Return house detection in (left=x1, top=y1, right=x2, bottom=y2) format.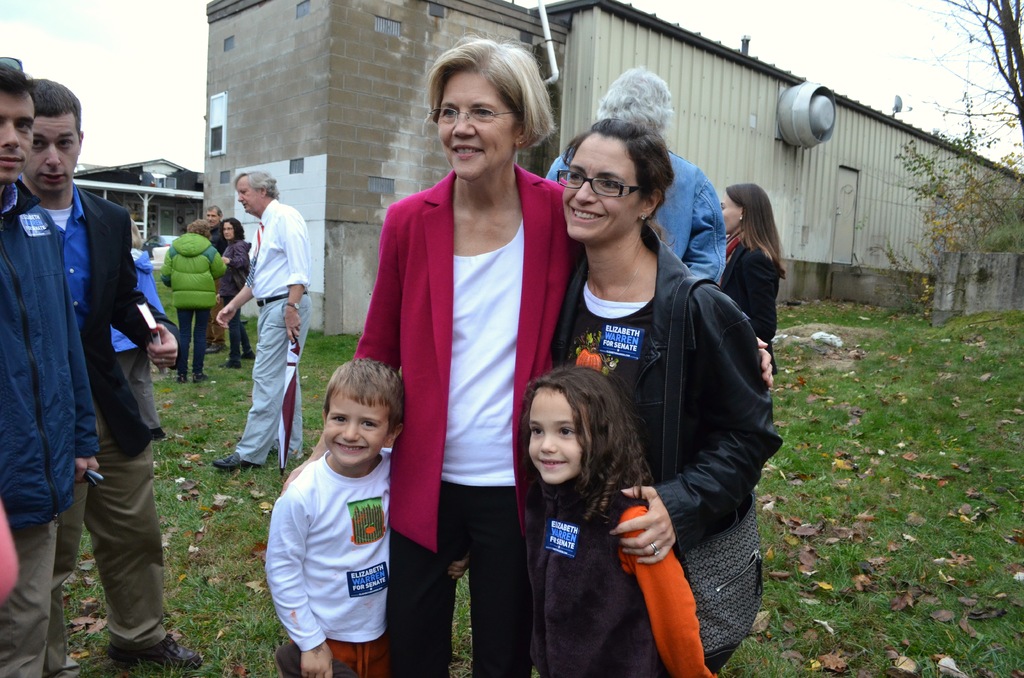
(left=543, top=15, right=1020, bottom=314).
